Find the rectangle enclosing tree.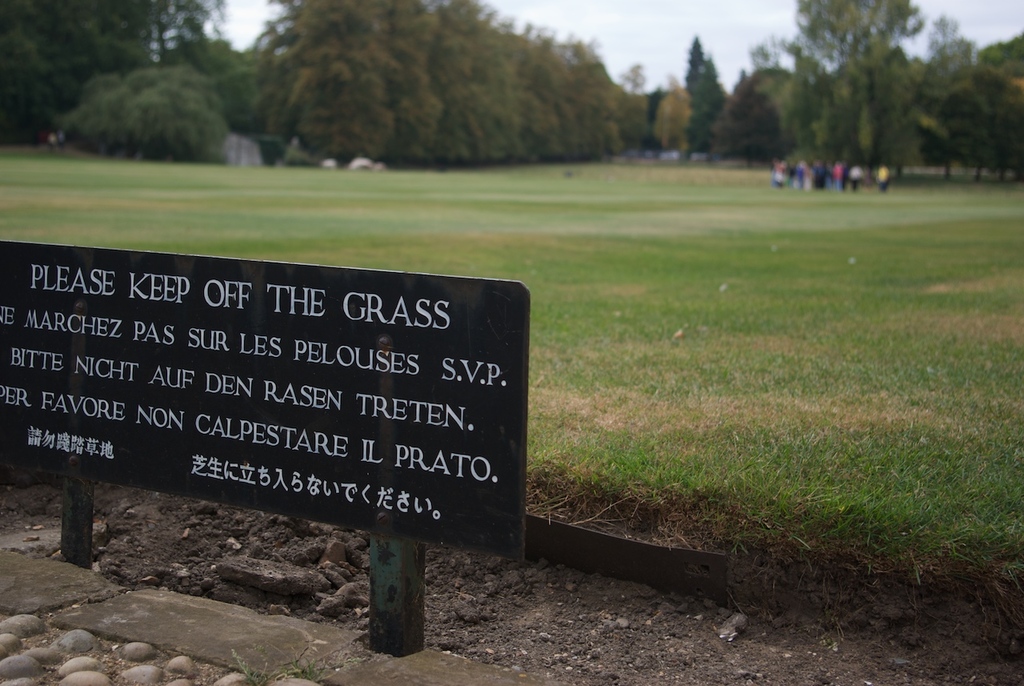
BBox(614, 58, 646, 119).
